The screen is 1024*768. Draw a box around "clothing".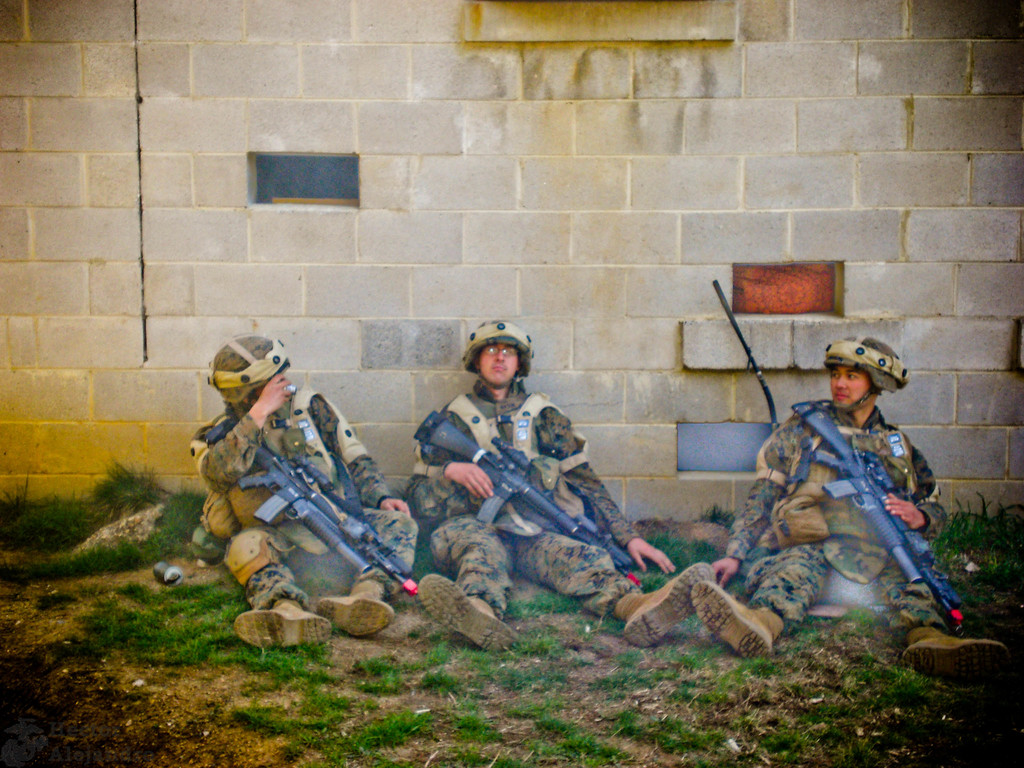
select_region(189, 387, 417, 612).
